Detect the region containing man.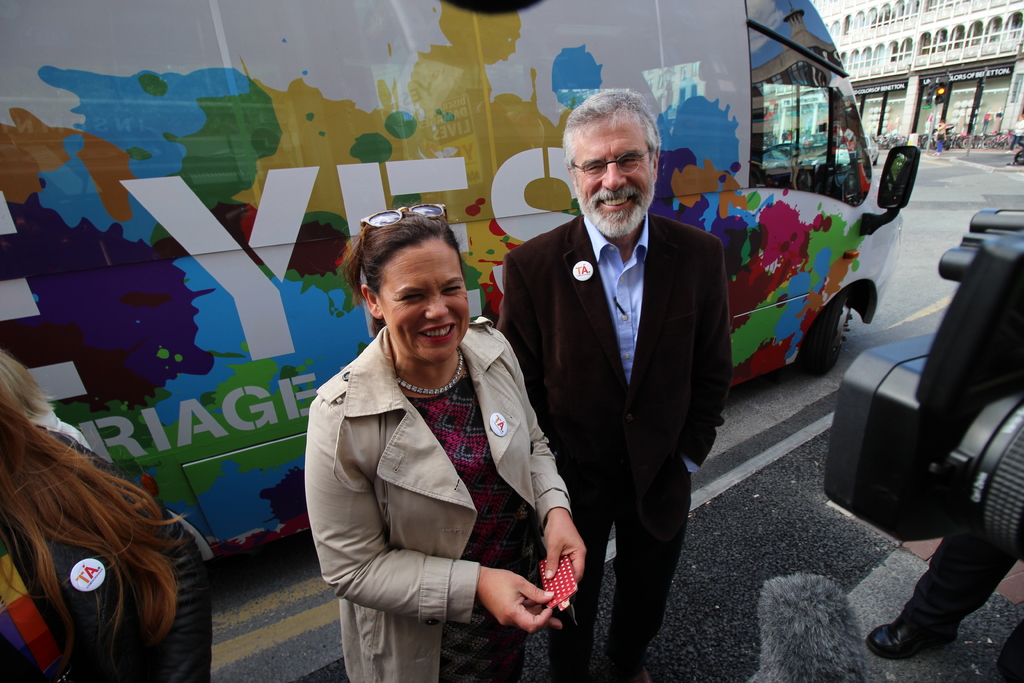
Rect(489, 92, 735, 682).
